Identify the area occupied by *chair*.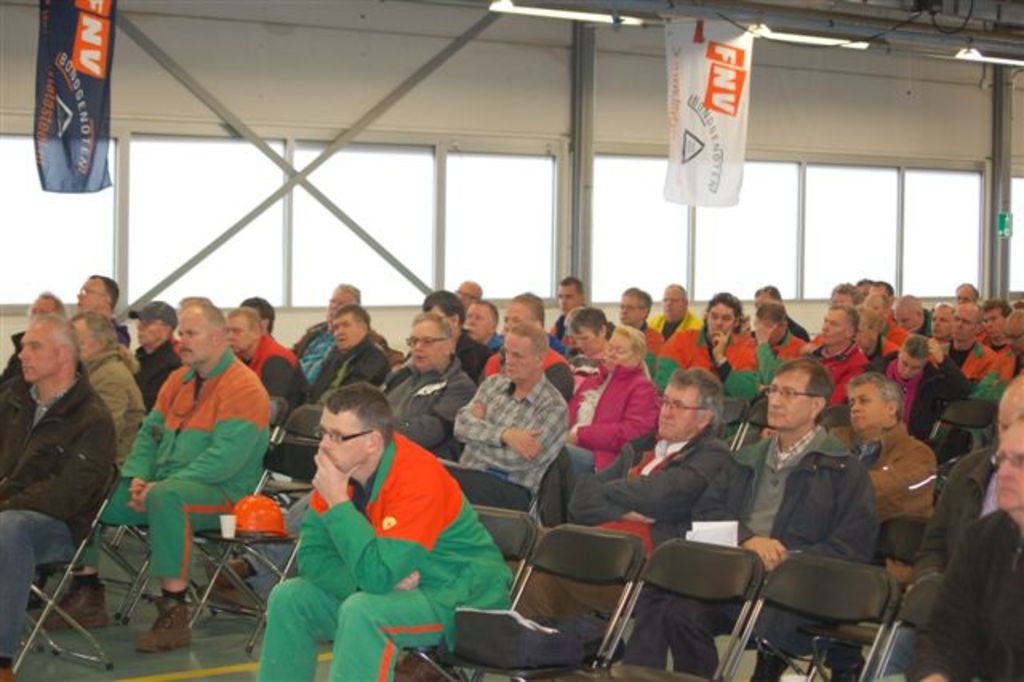
Area: [432, 524, 643, 680].
